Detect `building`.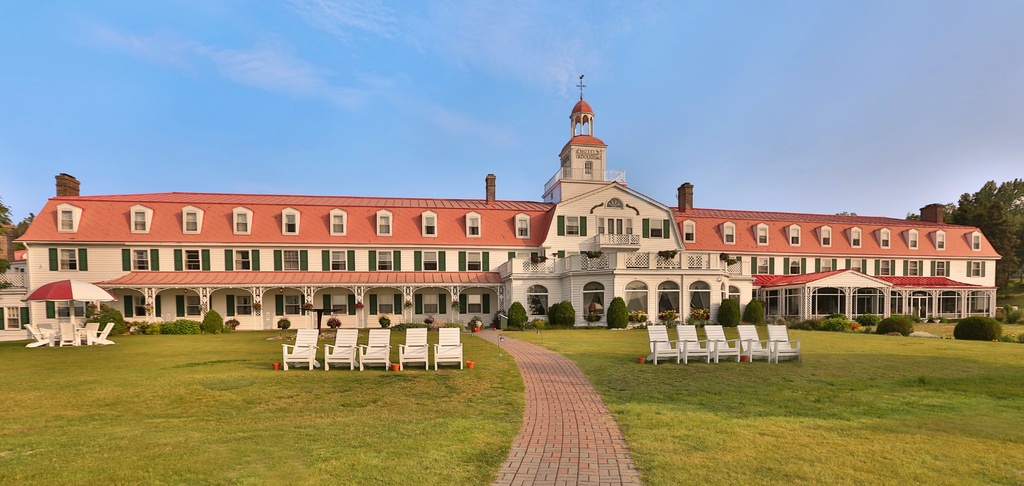
Detected at 3/74/1005/333.
